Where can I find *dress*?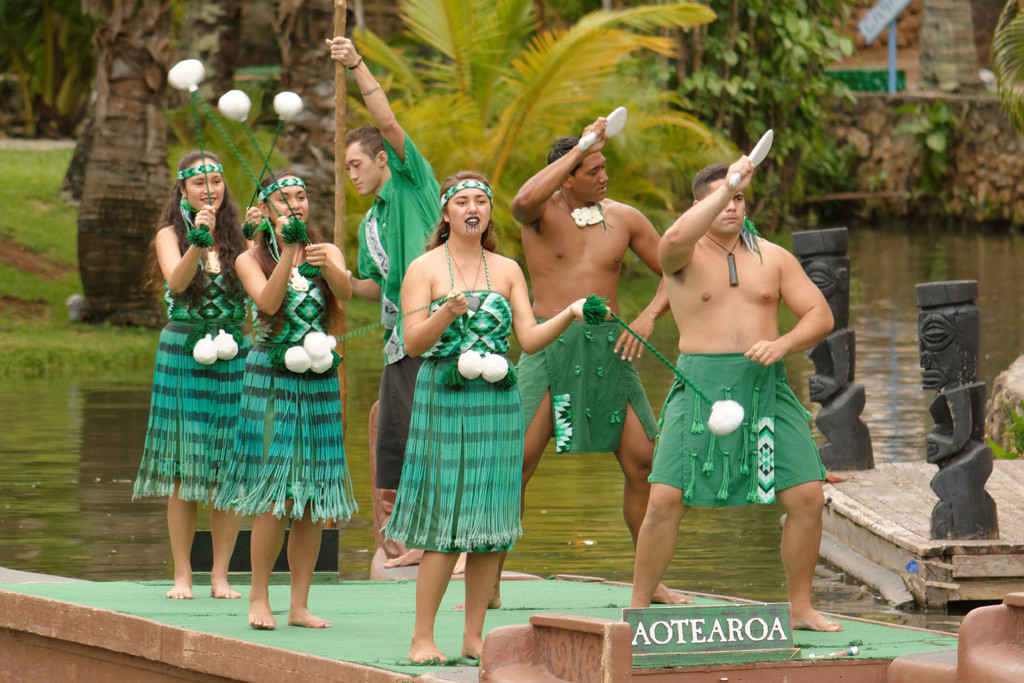
You can find it at l=378, t=230, r=522, b=554.
